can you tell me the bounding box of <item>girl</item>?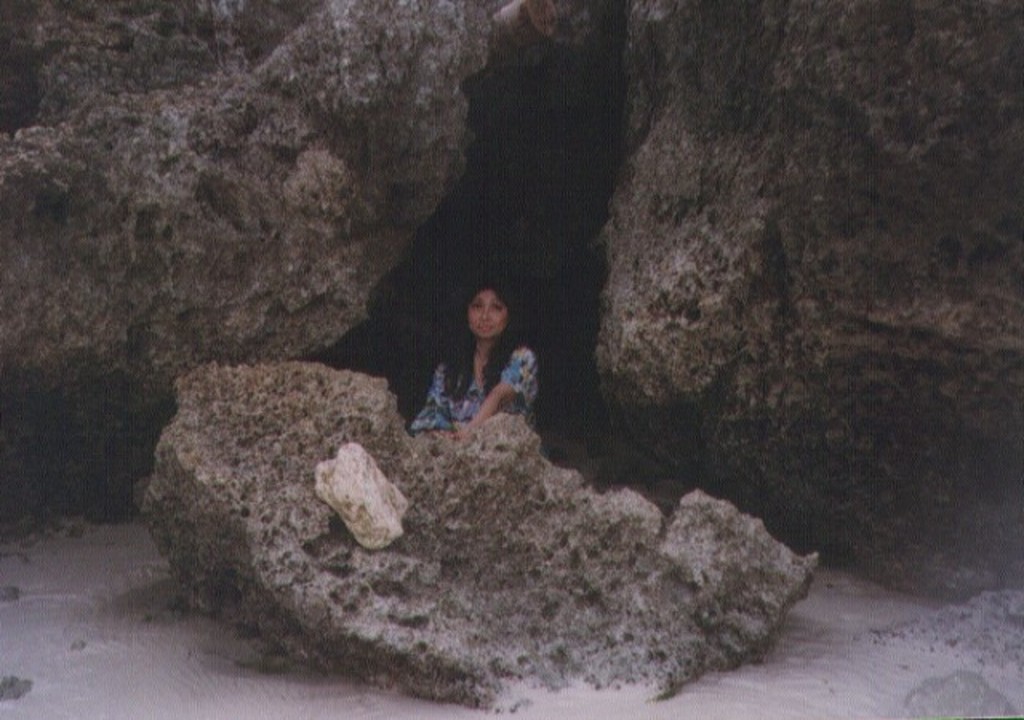
[410, 278, 534, 435].
